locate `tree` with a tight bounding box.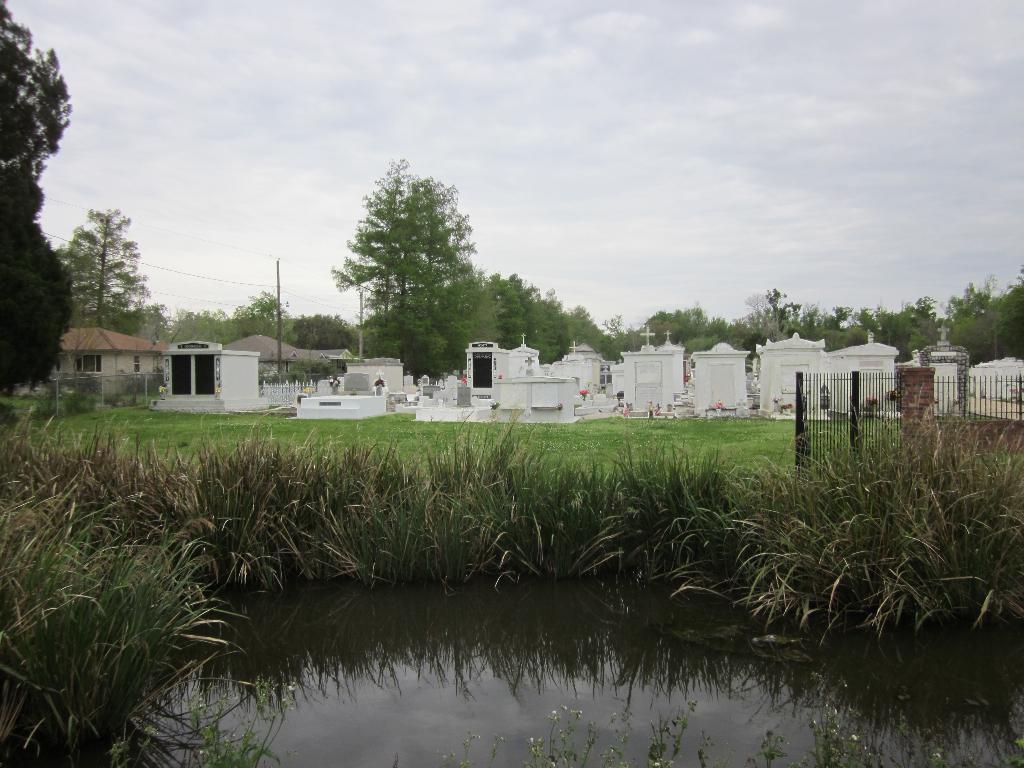
bbox(335, 149, 490, 383).
